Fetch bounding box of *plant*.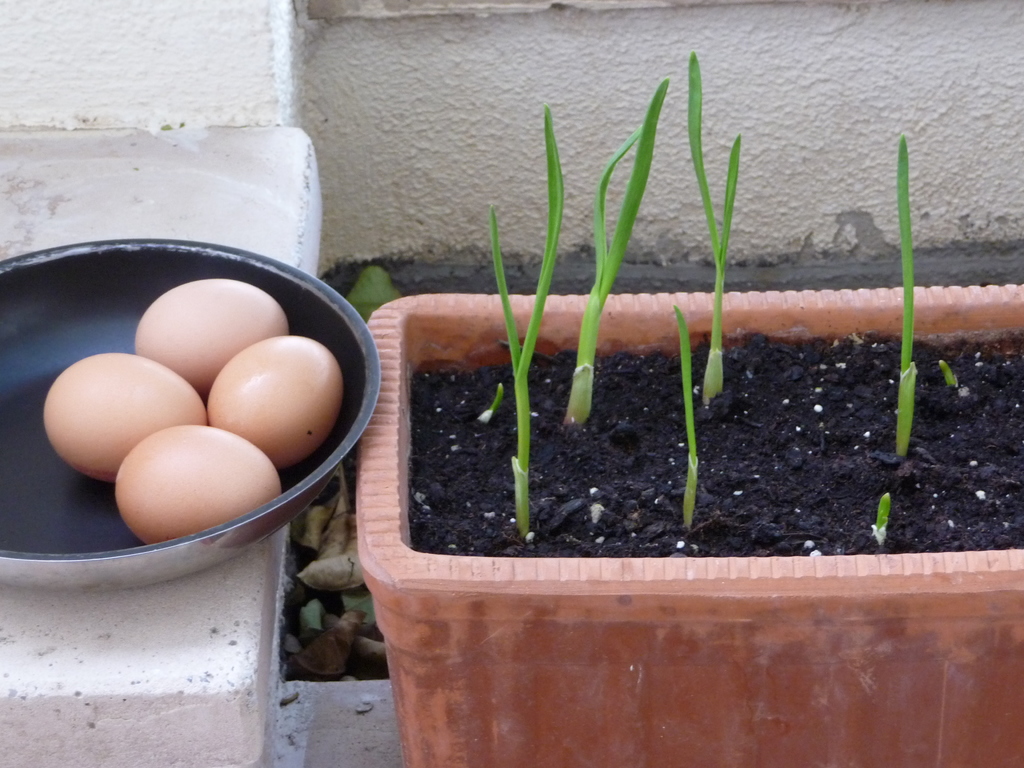
Bbox: (left=480, top=385, right=504, bottom=428).
